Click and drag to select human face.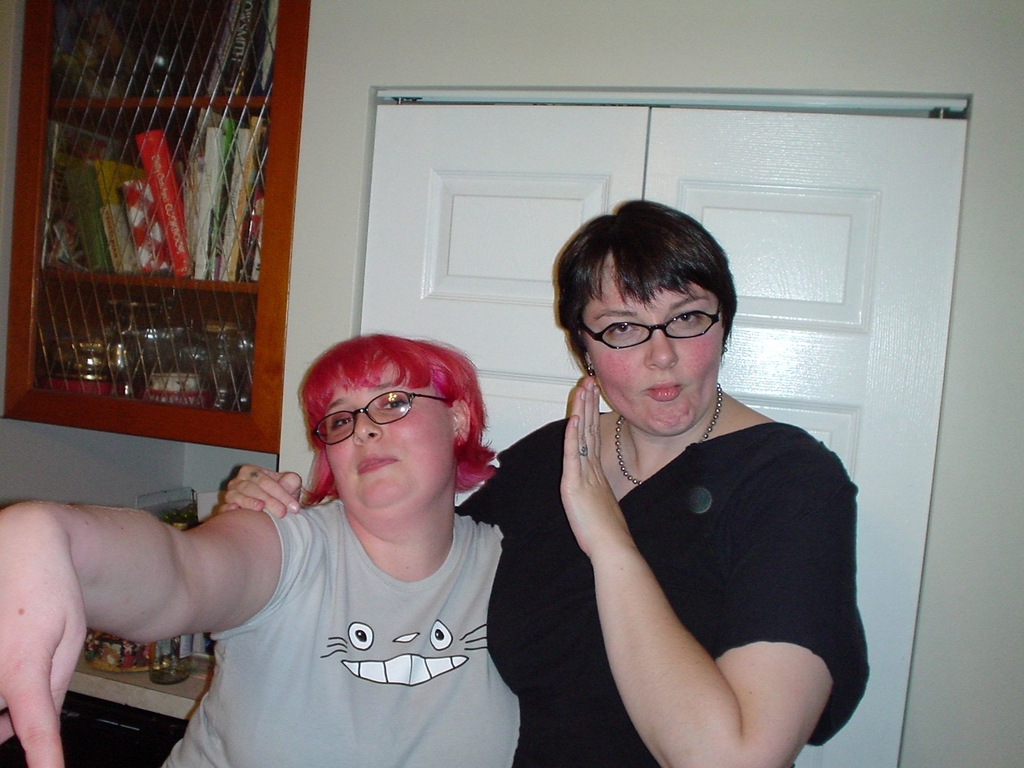
Selection: 582 254 726 437.
